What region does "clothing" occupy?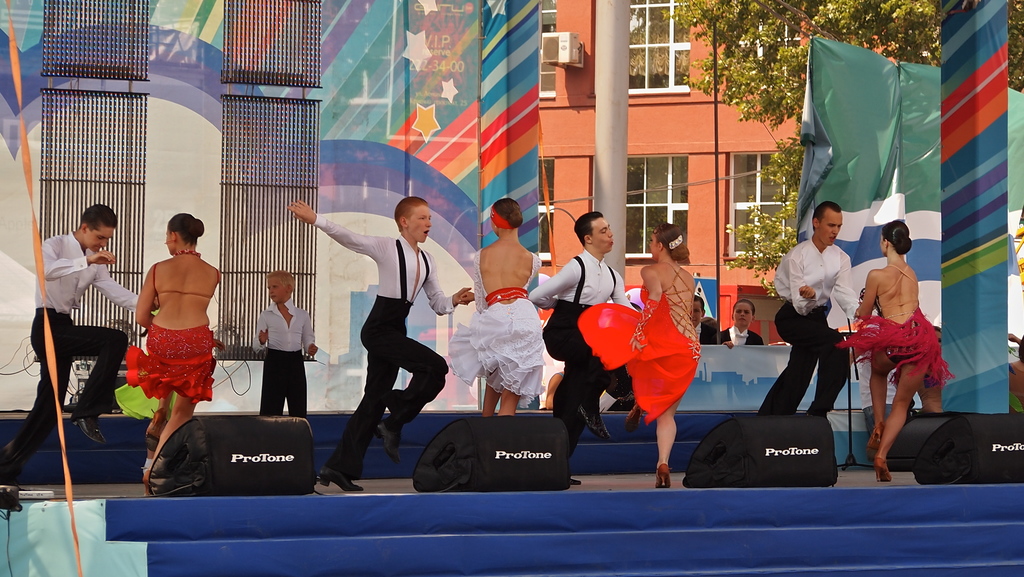
<box>701,319,719,342</box>.
